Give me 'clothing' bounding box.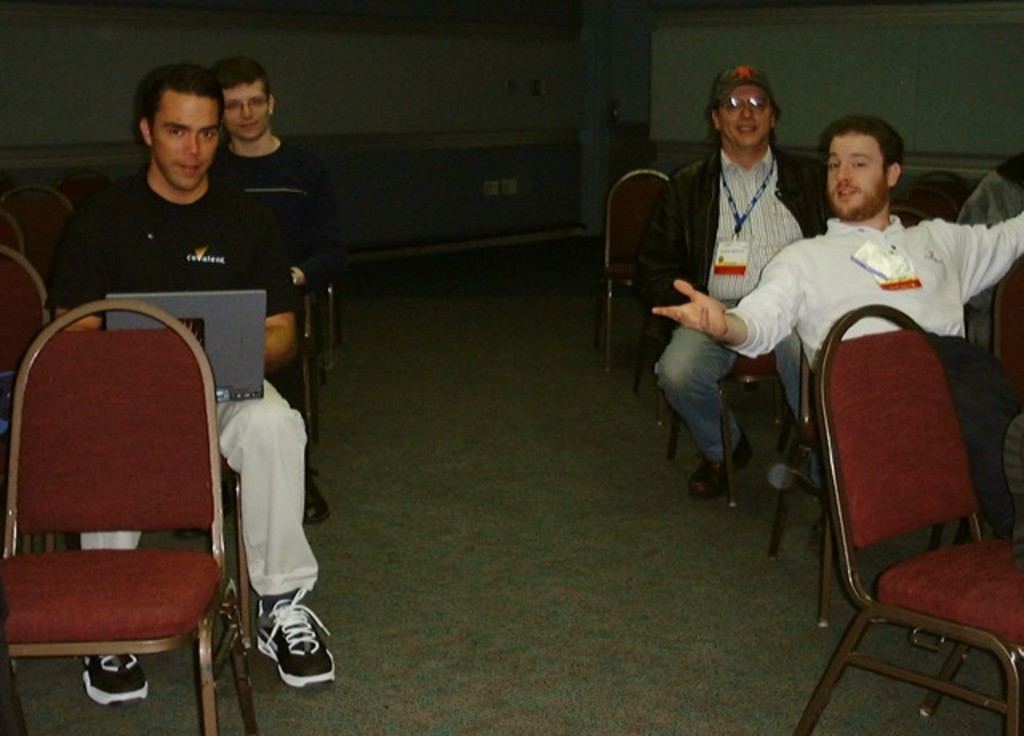
<region>765, 163, 1000, 645</region>.
